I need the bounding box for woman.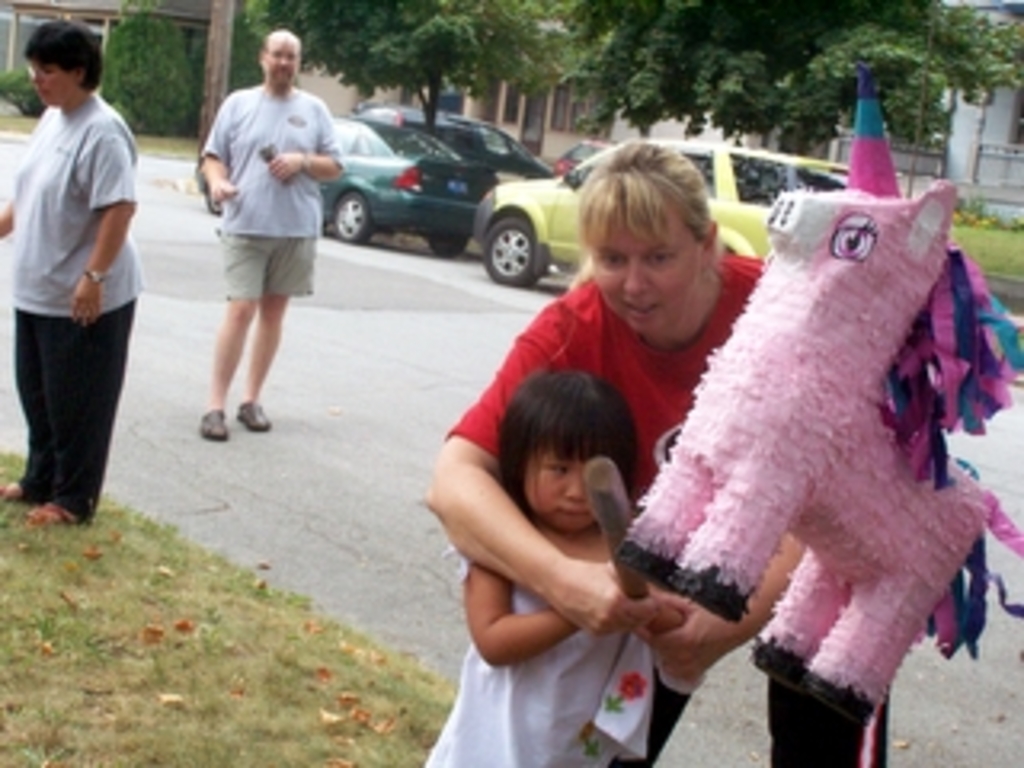
Here it is: 429:115:986:749.
